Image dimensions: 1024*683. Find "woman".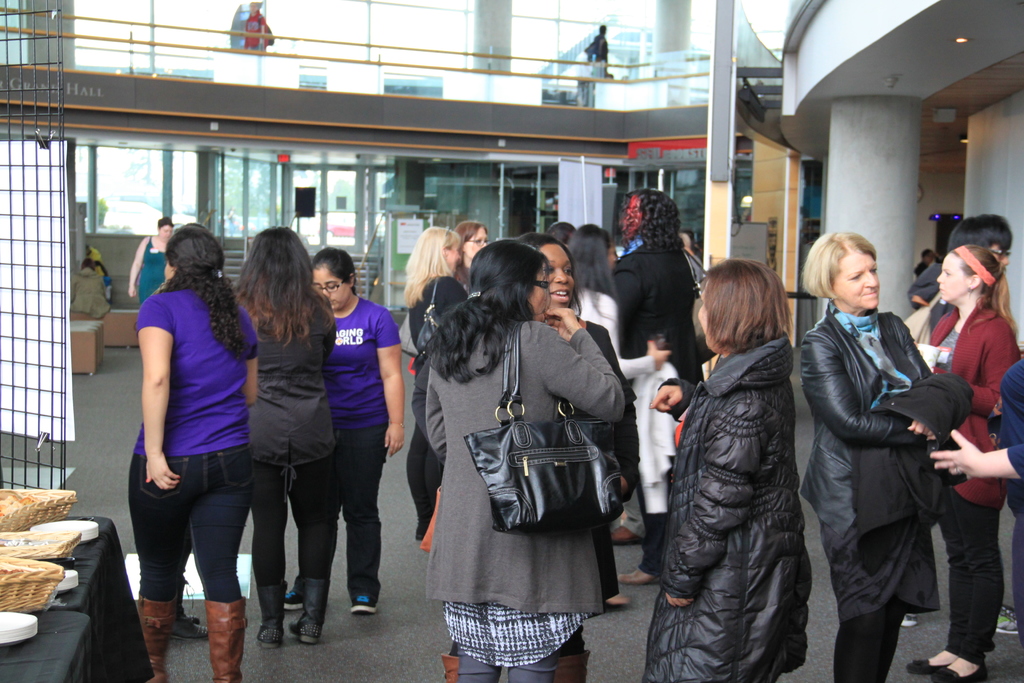
l=909, t=241, r=1023, b=682.
